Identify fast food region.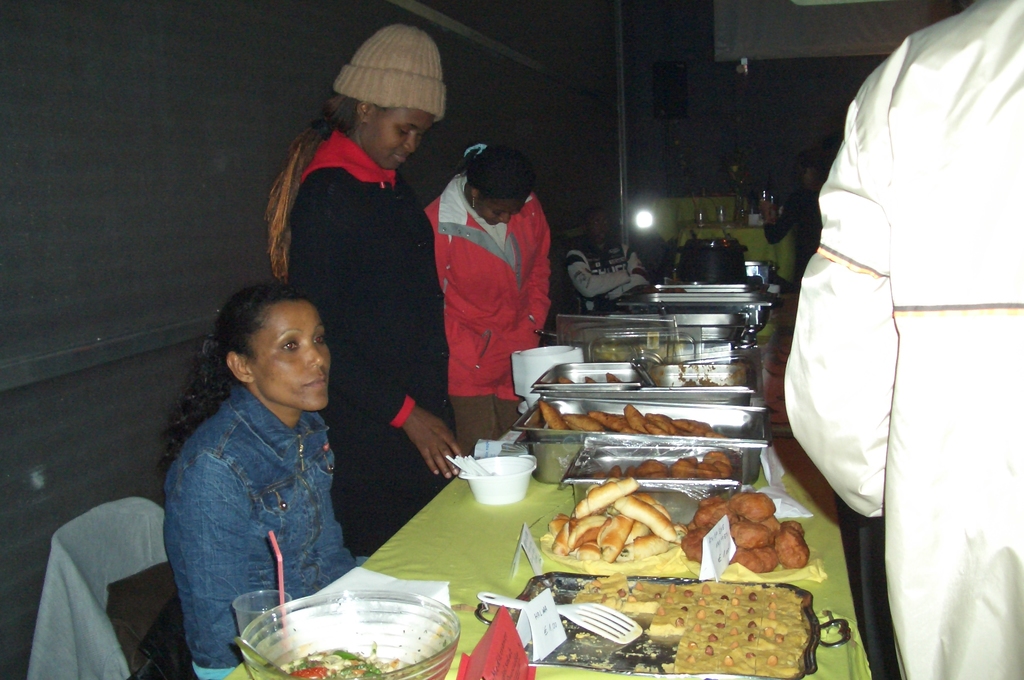
Region: (771, 522, 813, 572).
